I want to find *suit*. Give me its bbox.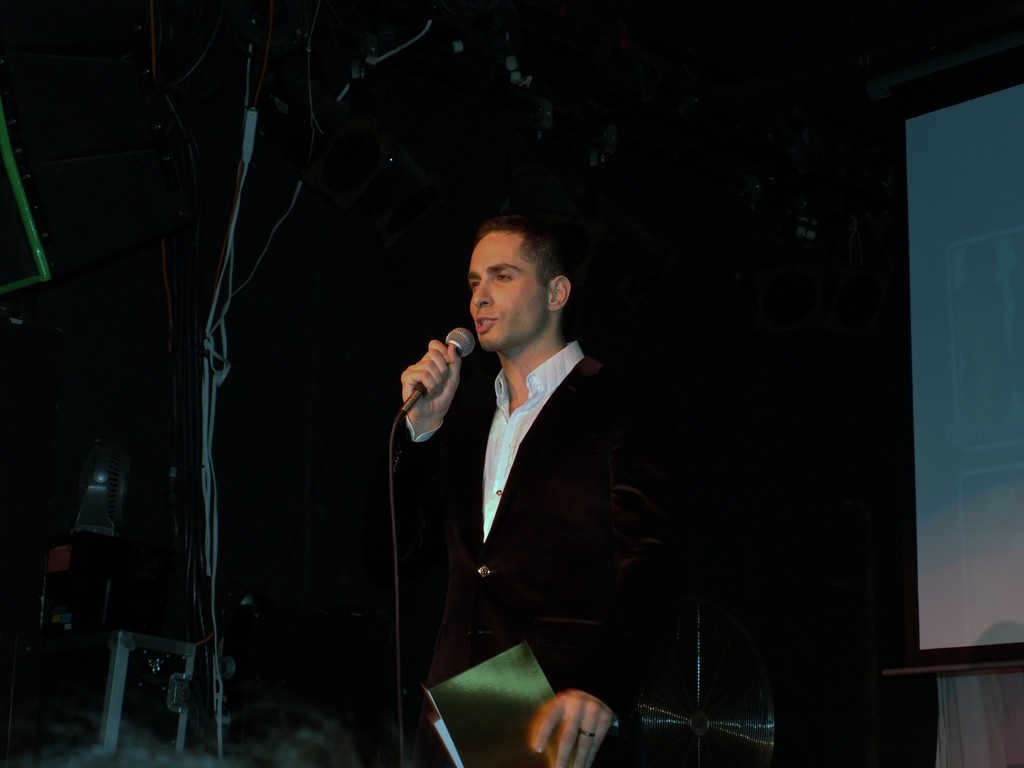
(387,197,637,751).
